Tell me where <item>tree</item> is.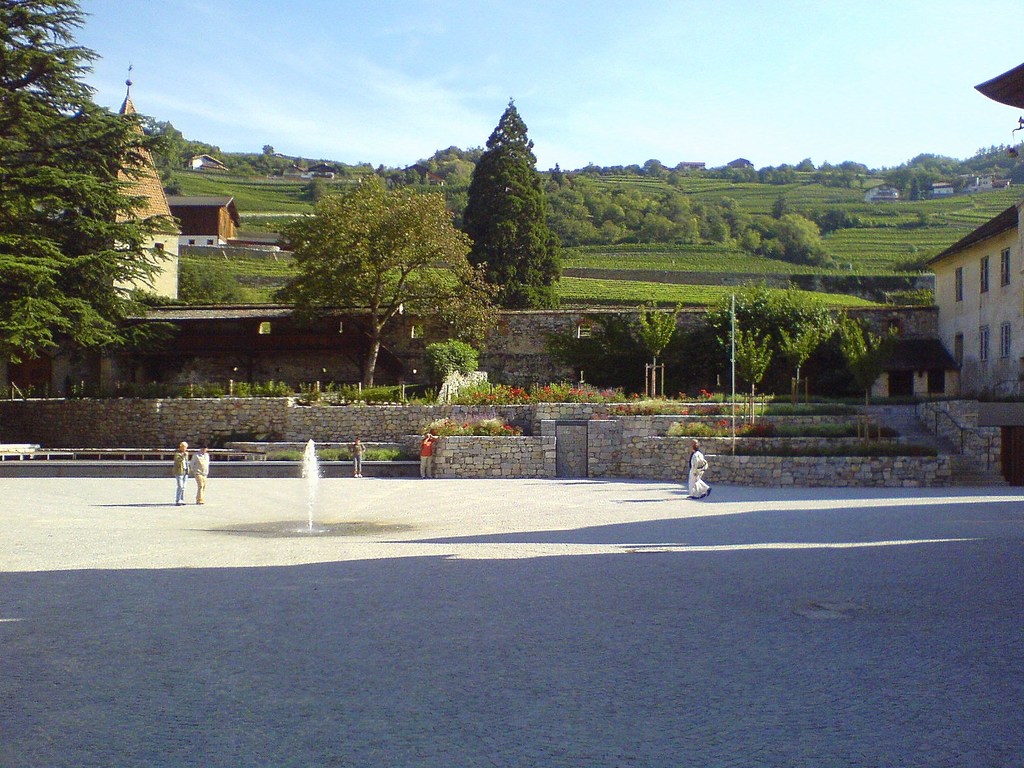
<item>tree</item> is at Rect(773, 287, 835, 392).
